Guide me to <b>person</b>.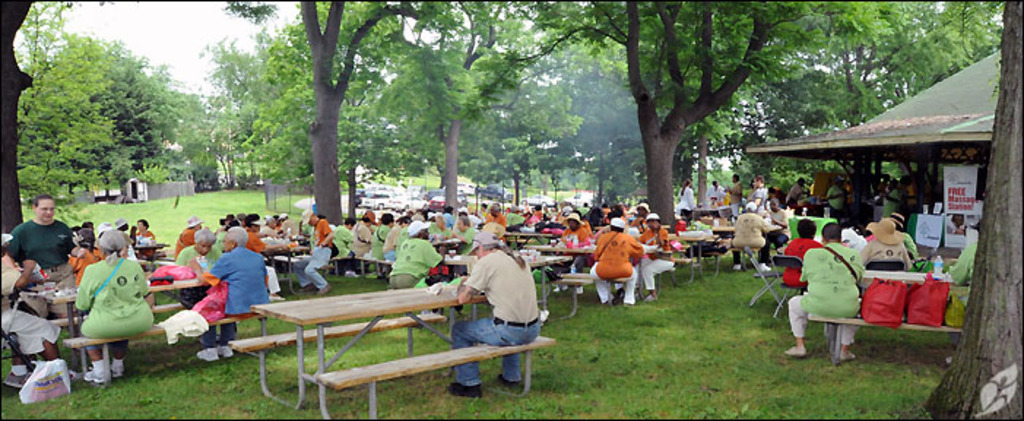
Guidance: [x1=606, y1=203, x2=630, y2=216].
